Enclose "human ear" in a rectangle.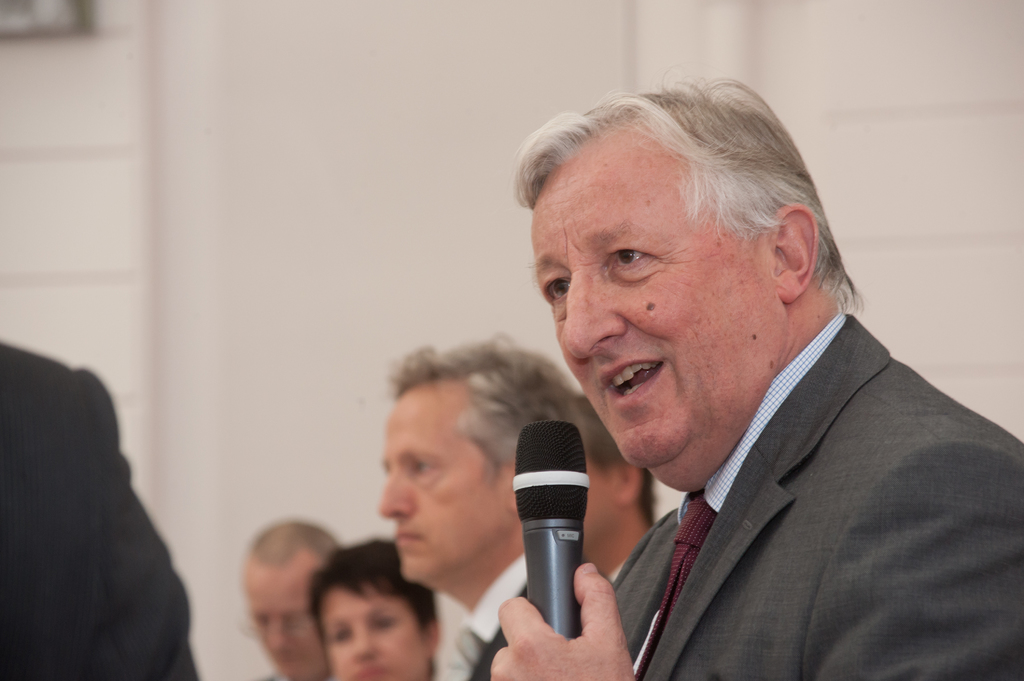
783, 205, 813, 301.
